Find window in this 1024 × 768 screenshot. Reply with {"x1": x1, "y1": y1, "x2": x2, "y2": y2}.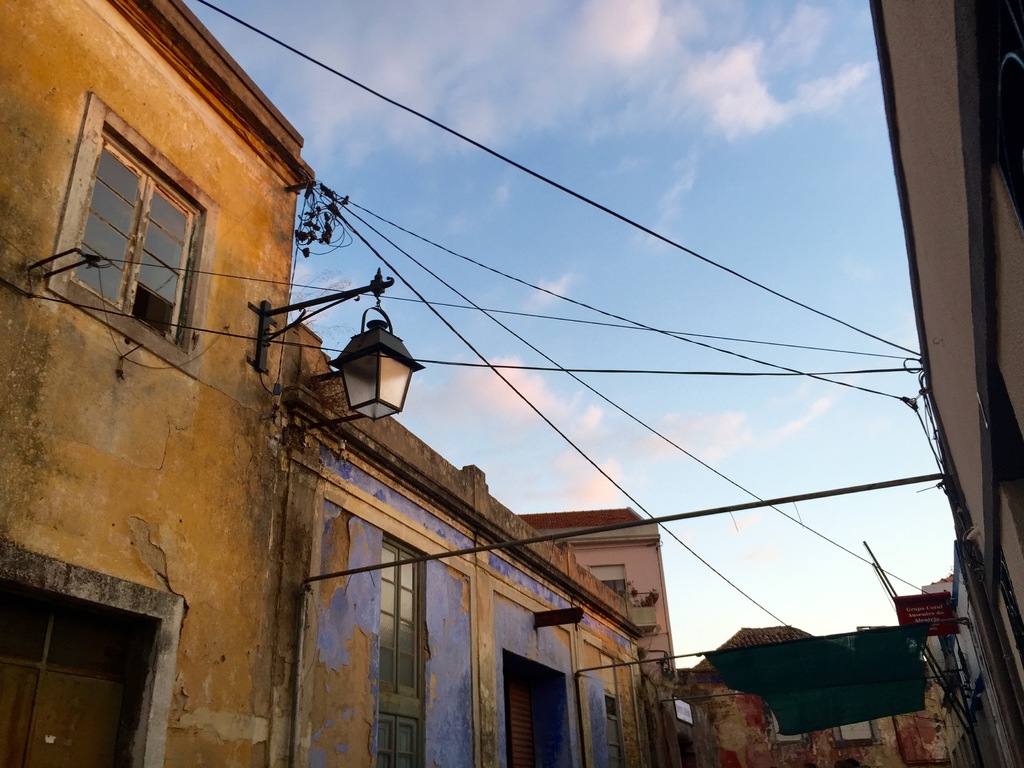
{"x1": 0, "y1": 569, "x2": 152, "y2": 767}.
